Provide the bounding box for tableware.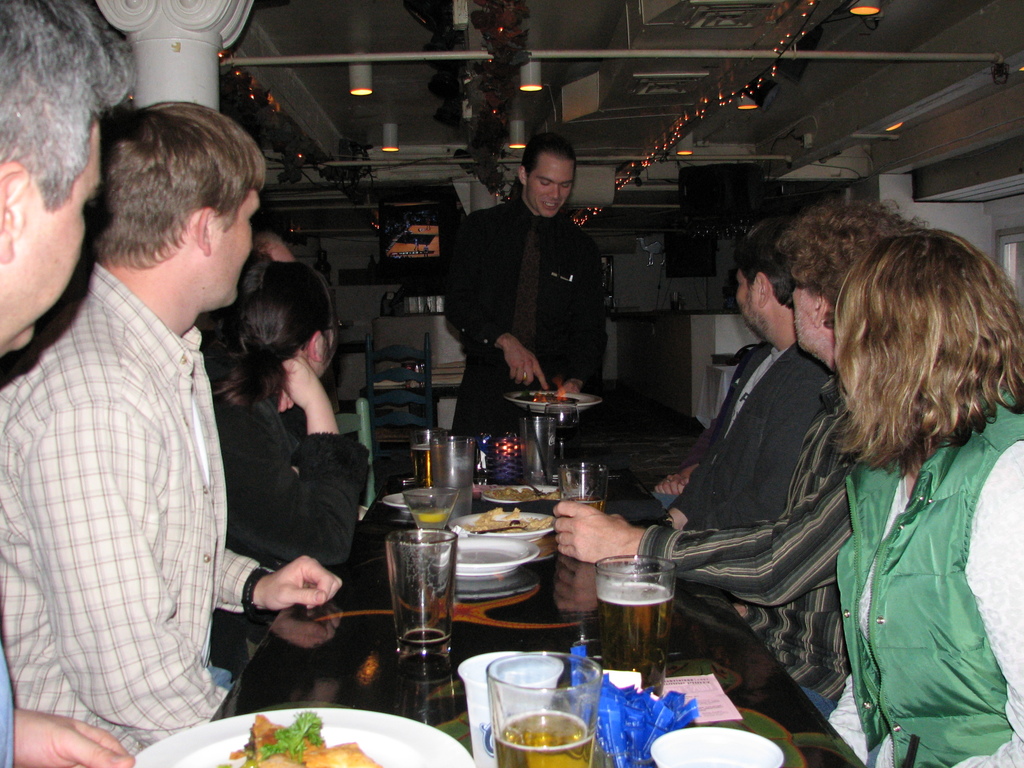
l=397, t=486, r=460, b=549.
